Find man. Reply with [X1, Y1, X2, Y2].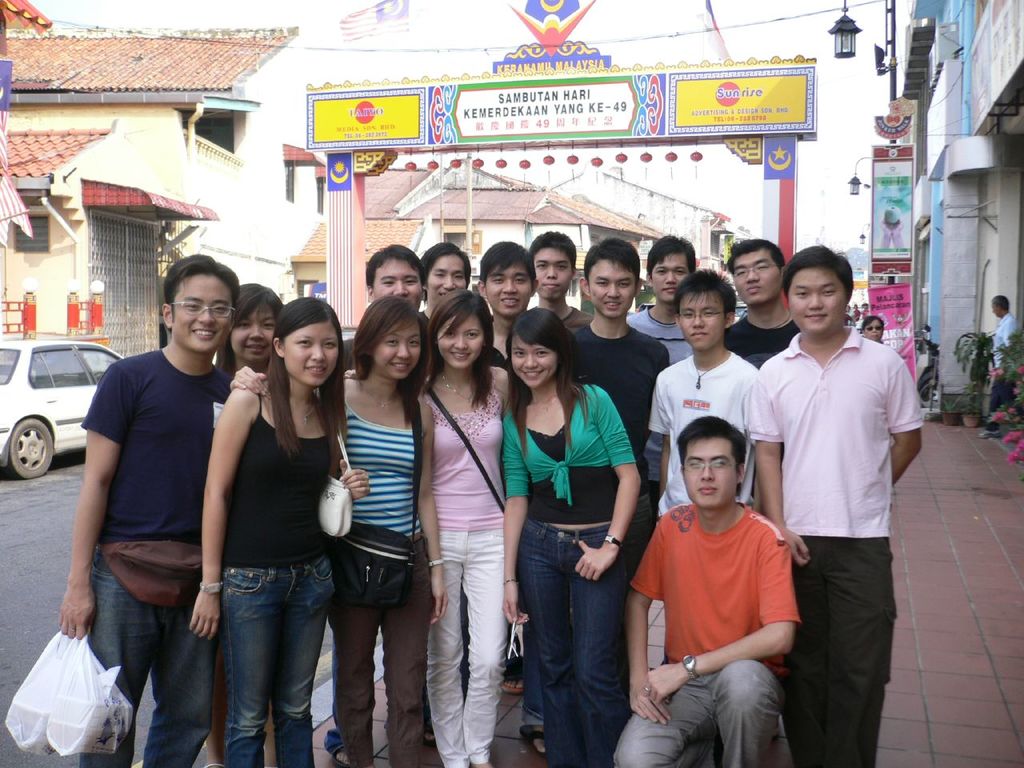
[617, 402, 822, 766].
